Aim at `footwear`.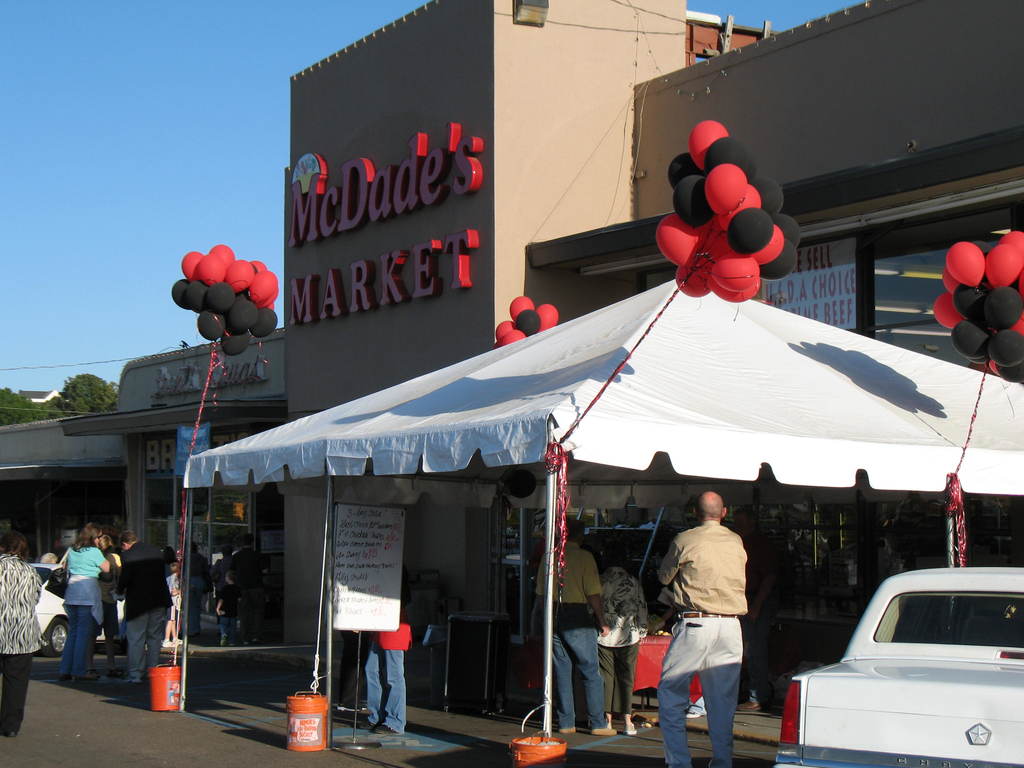
Aimed at left=620, top=719, right=637, bottom=737.
